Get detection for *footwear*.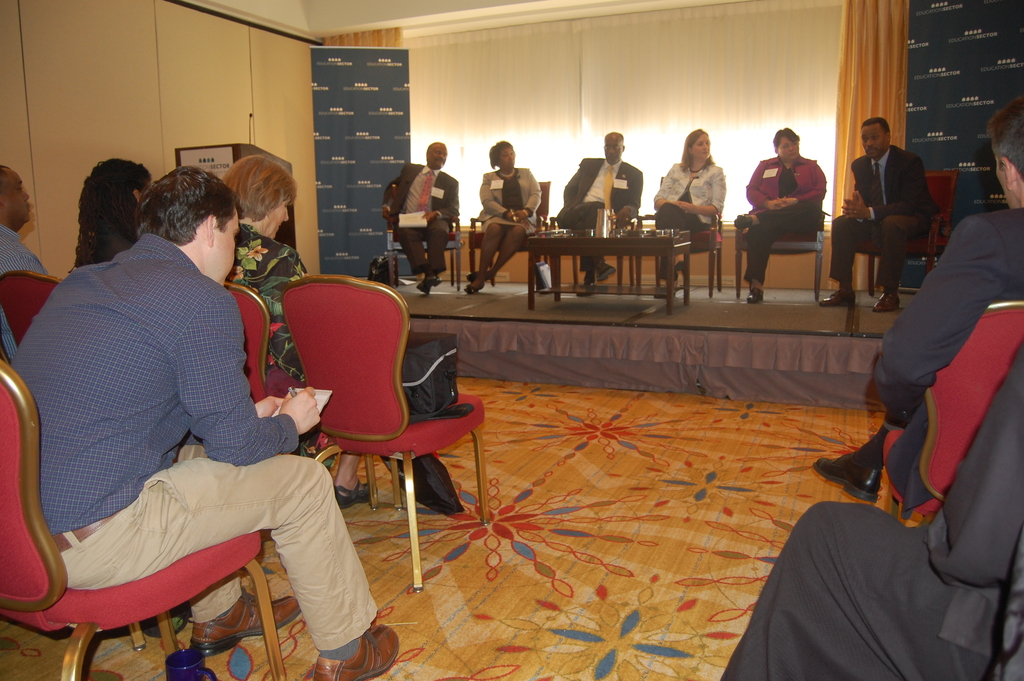
Detection: x1=746, y1=286, x2=764, y2=306.
